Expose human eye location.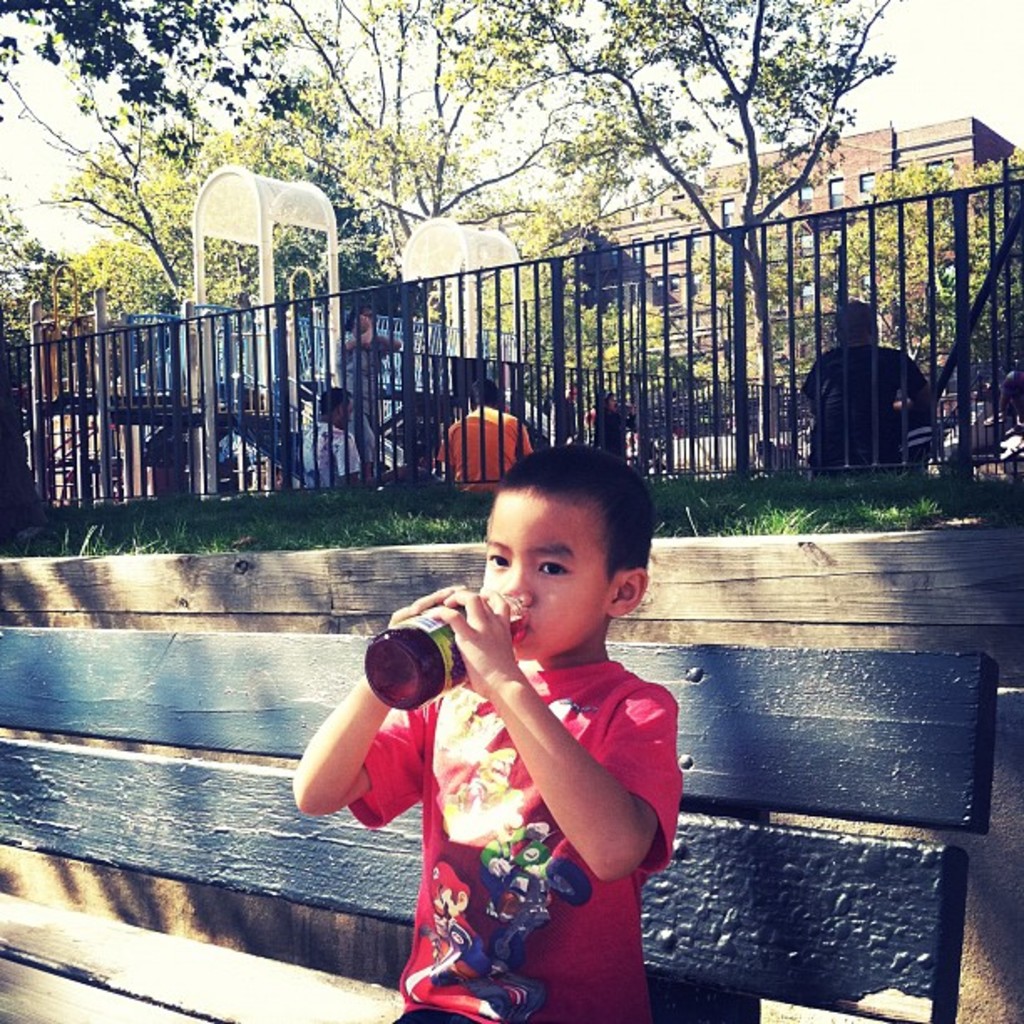
Exposed at <bbox>482, 547, 514, 574</bbox>.
